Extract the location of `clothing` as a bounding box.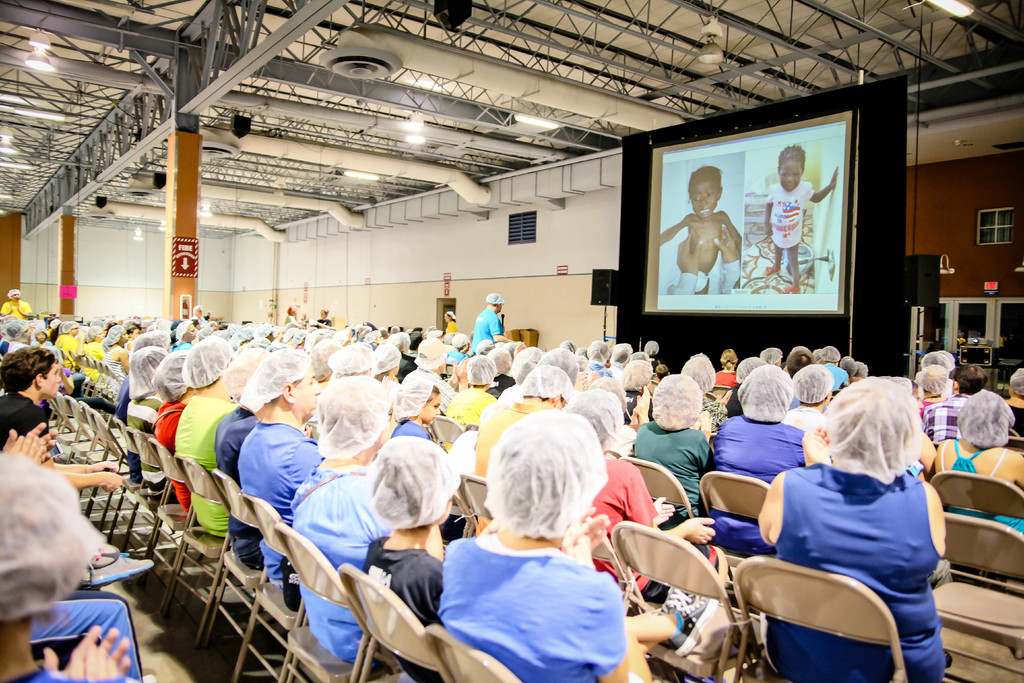
<bbox>584, 445, 662, 584</bbox>.
